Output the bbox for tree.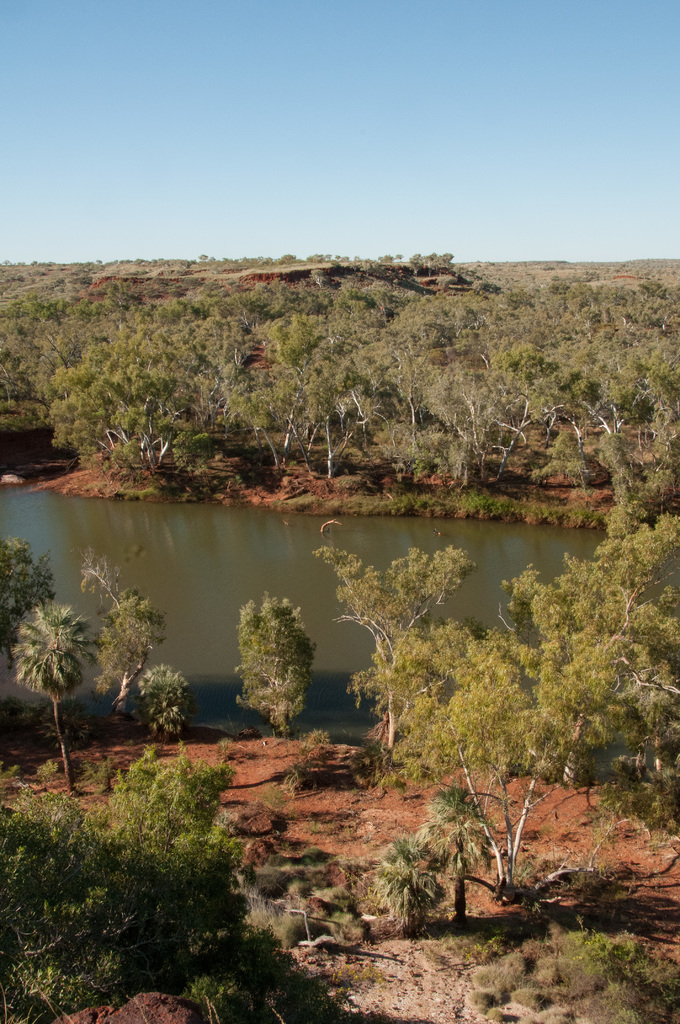
{"left": 10, "top": 601, "right": 95, "bottom": 796}.
